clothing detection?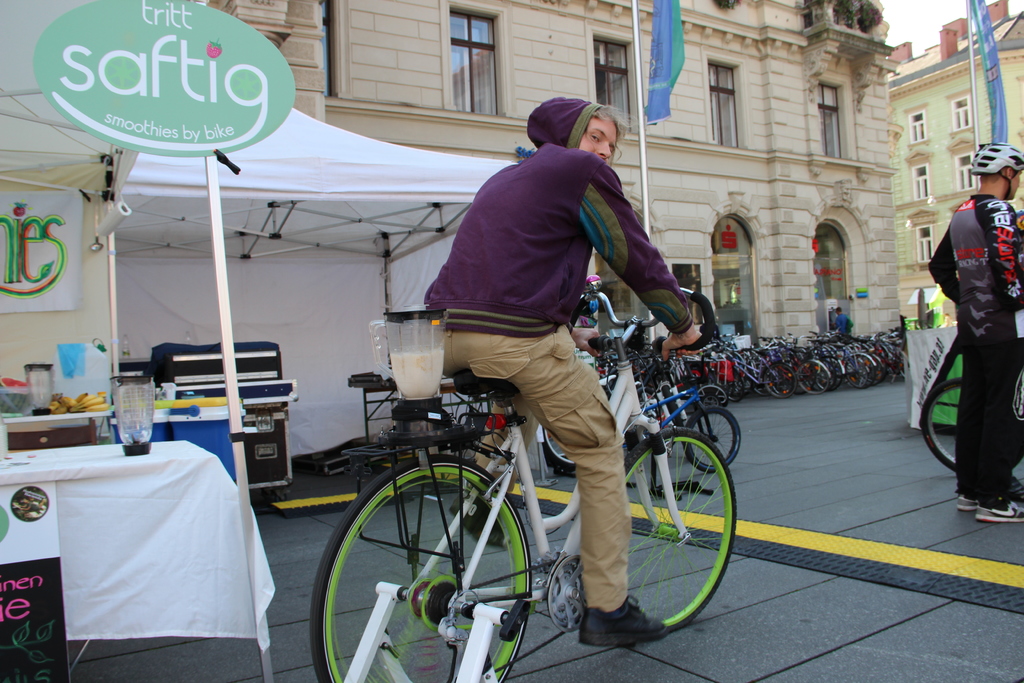
BBox(420, 97, 695, 612)
